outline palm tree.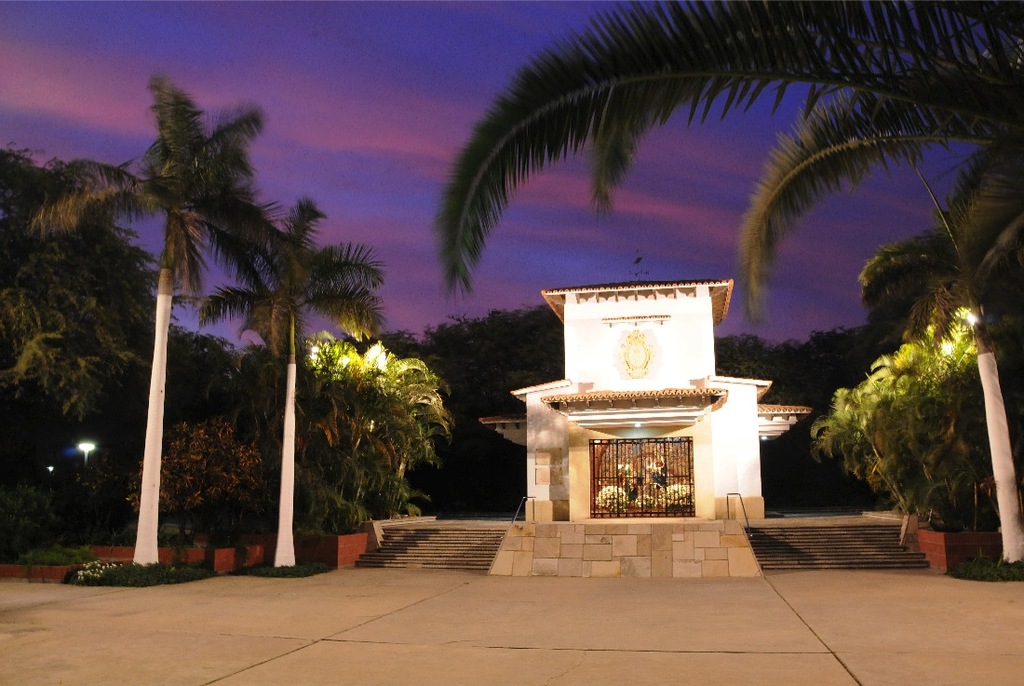
Outline: 874:182:1023:572.
